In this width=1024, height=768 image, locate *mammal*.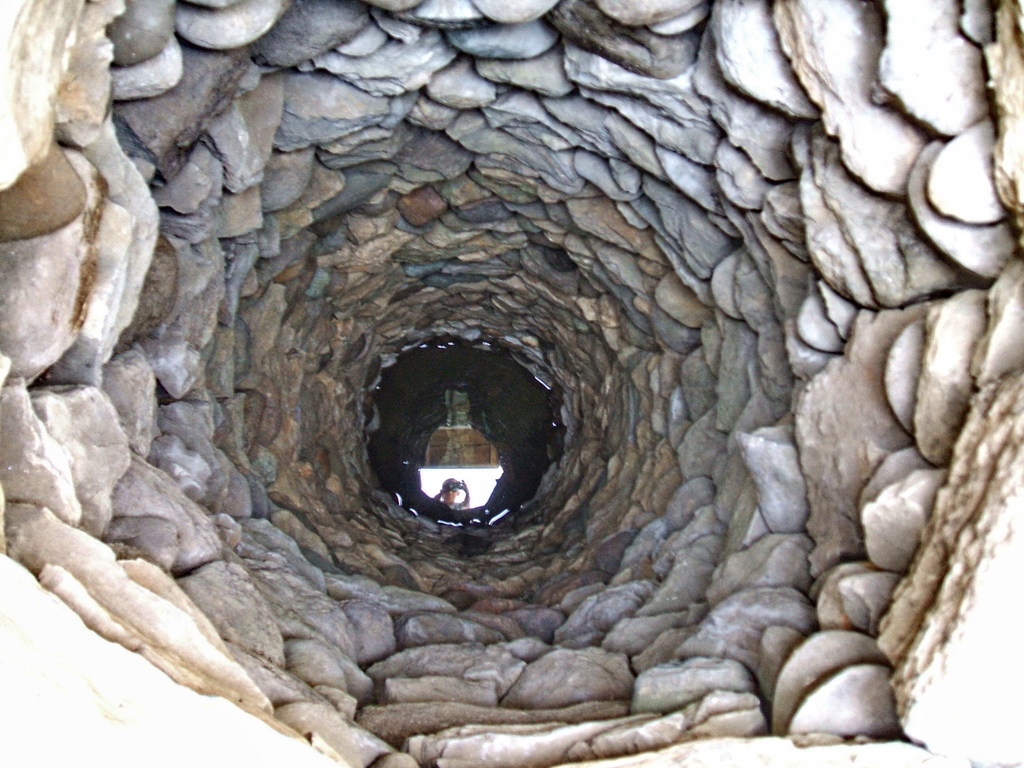
Bounding box: BBox(438, 475, 478, 508).
